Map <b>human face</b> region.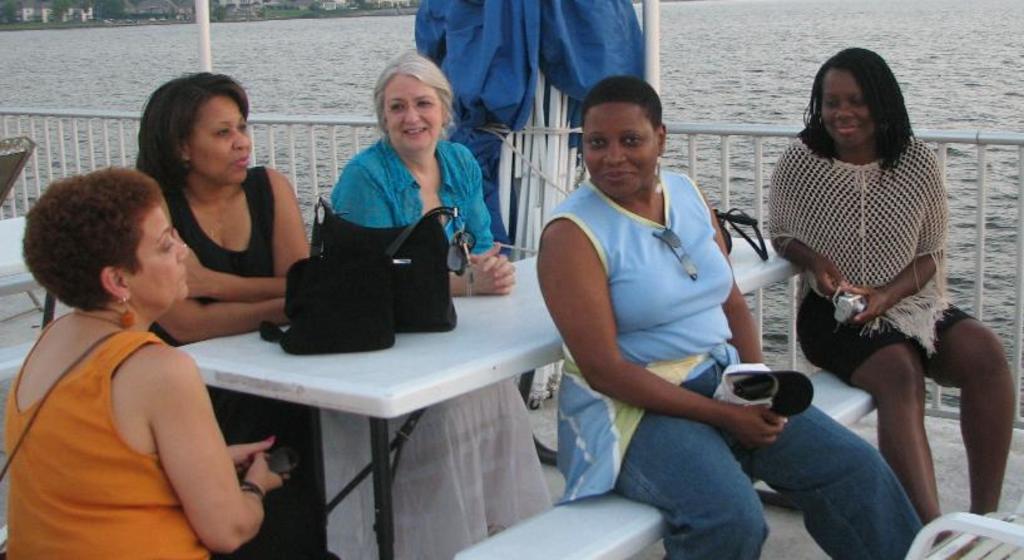
Mapped to x1=820 y1=73 x2=876 y2=148.
